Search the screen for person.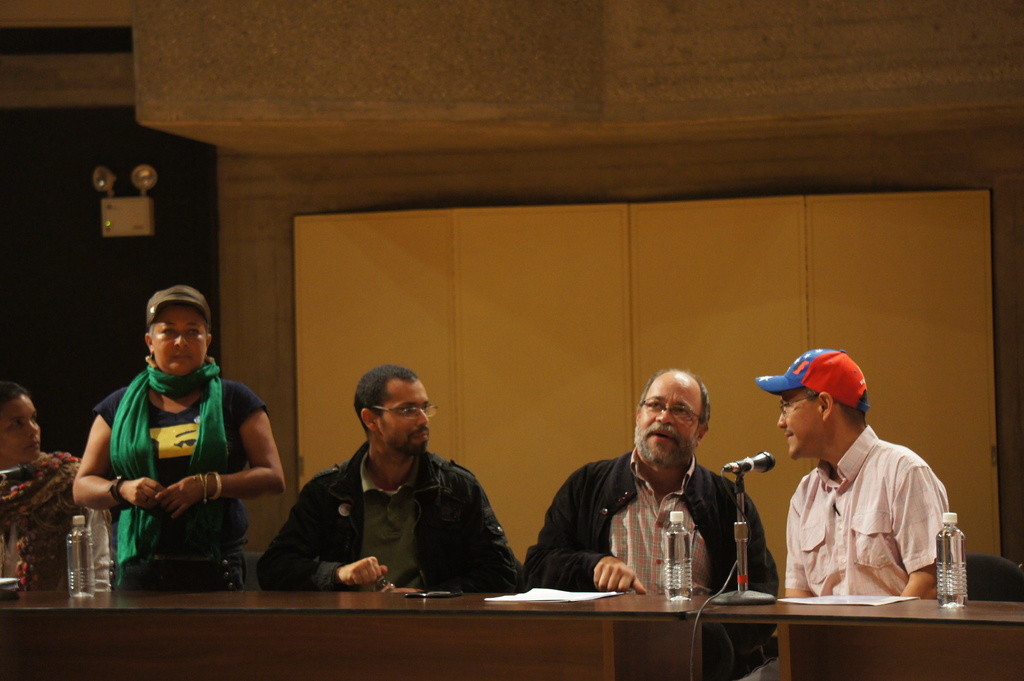
Found at rect(73, 279, 288, 586).
